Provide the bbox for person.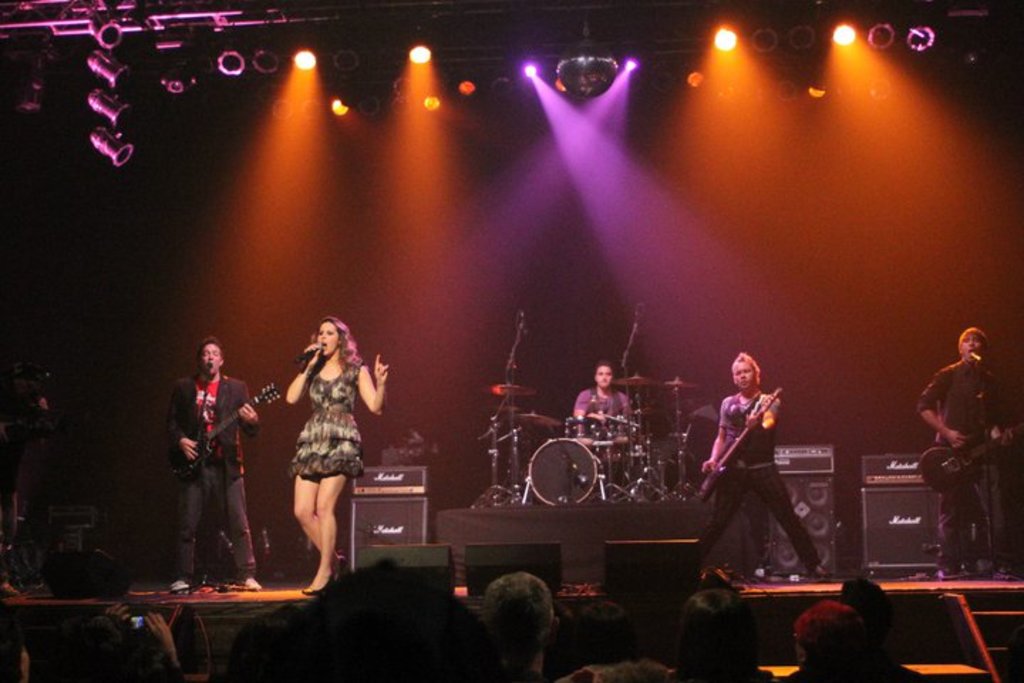
(x1=573, y1=360, x2=630, y2=434).
